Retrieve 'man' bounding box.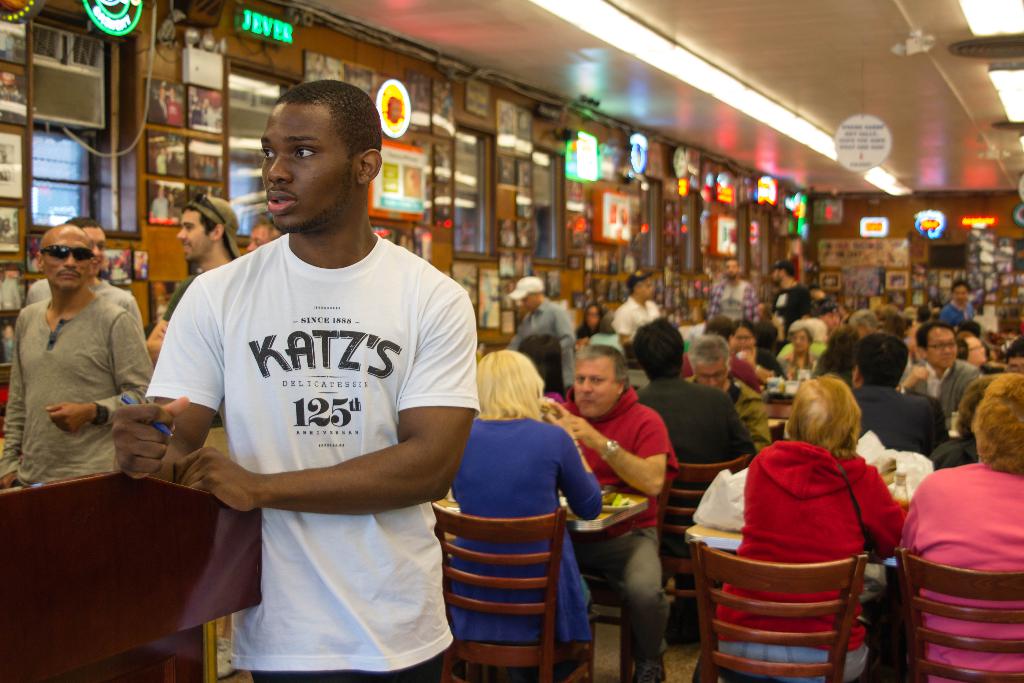
Bounding box: x1=152 y1=194 x2=243 y2=679.
